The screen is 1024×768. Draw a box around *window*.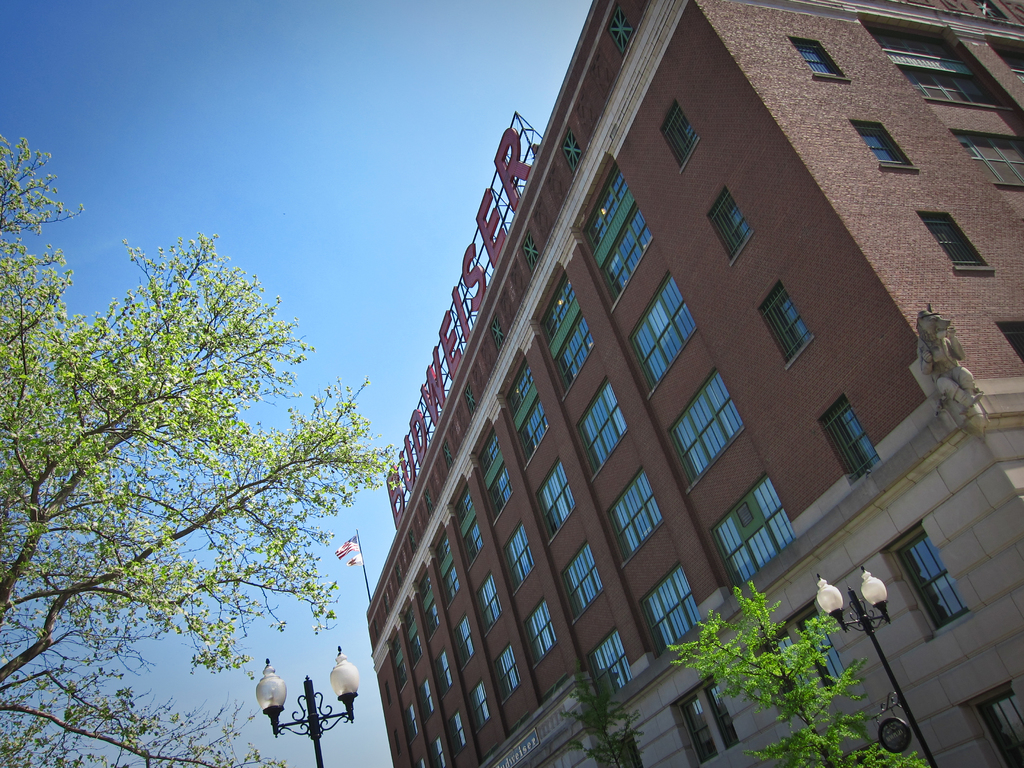
crop(449, 708, 470, 756).
